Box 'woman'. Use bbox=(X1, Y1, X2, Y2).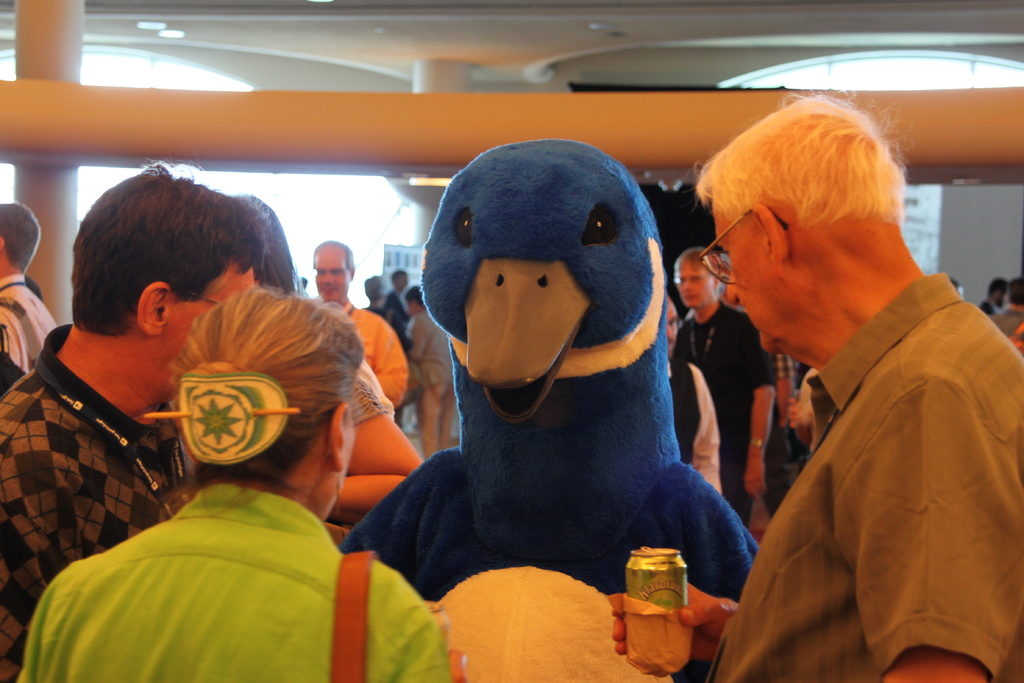
bbox=(18, 277, 457, 682).
